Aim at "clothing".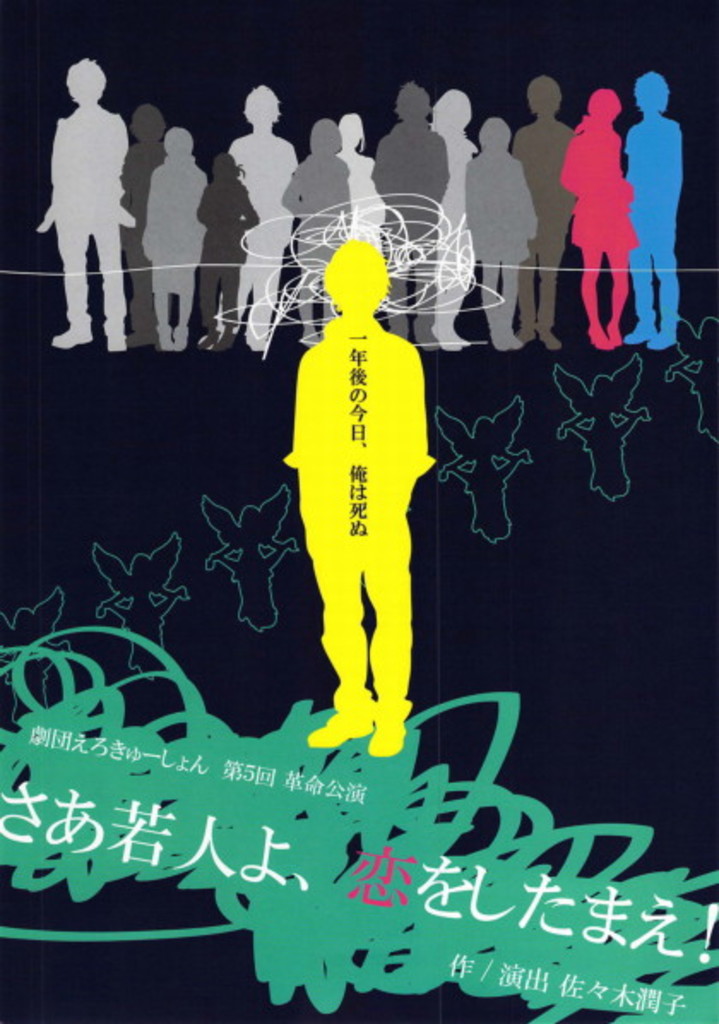
Aimed at Rect(276, 241, 433, 692).
